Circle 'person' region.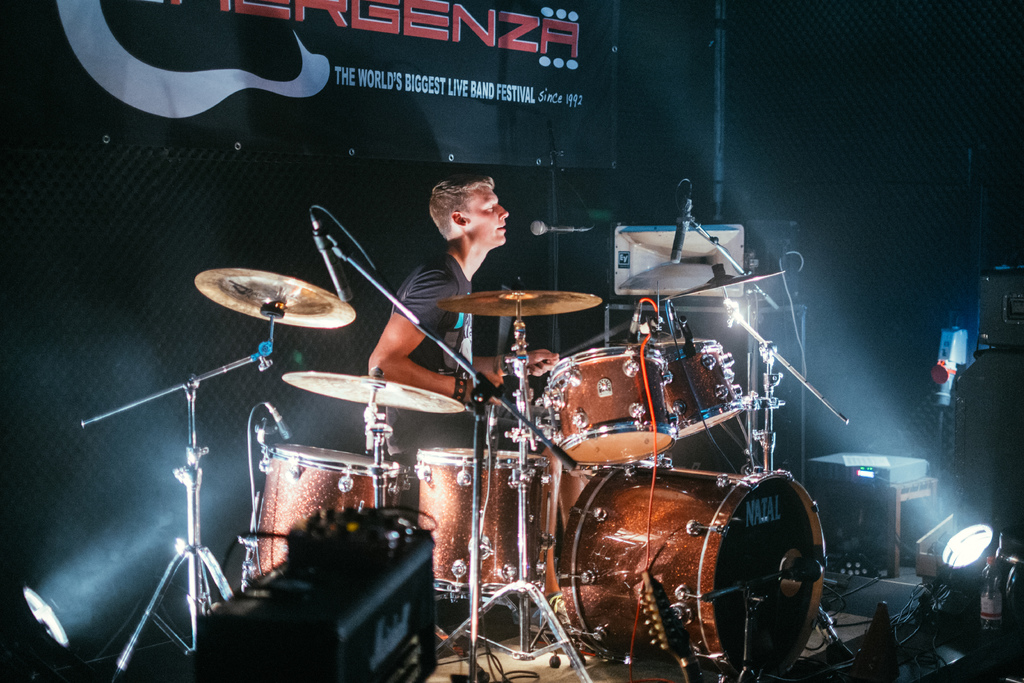
Region: [371,176,559,465].
